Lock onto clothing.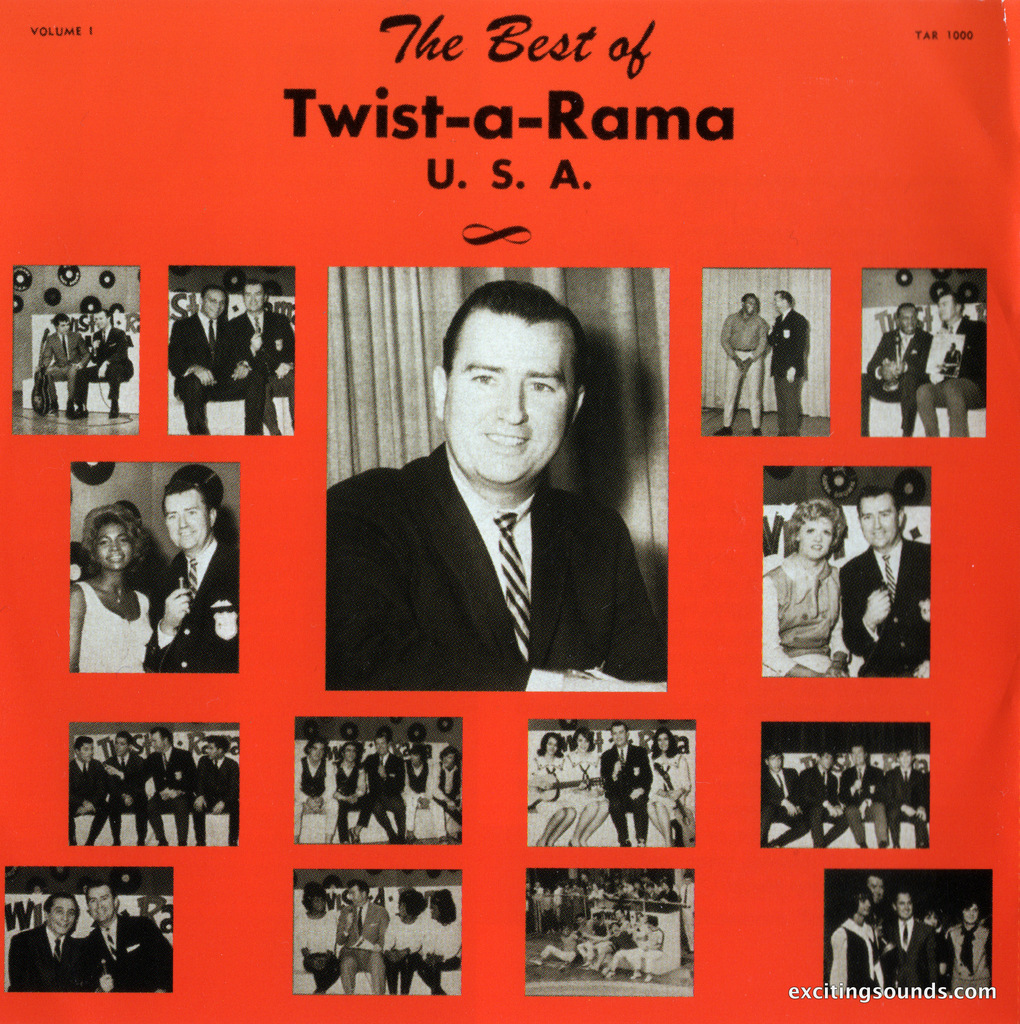
Locked: <bbox>147, 534, 241, 674</bbox>.
